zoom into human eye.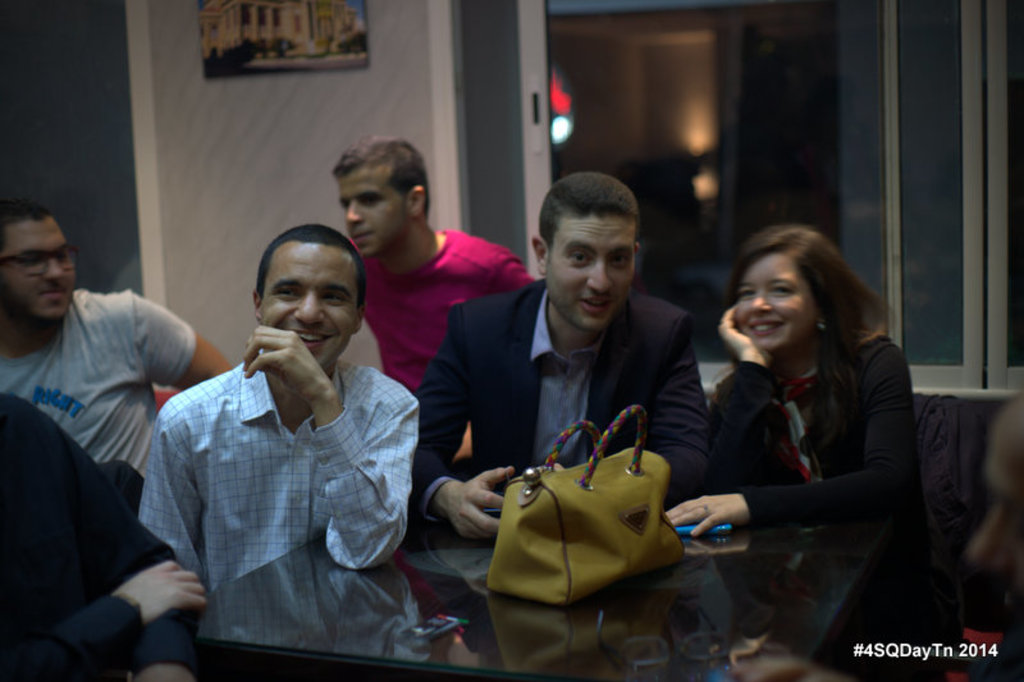
Zoom target: rect(732, 285, 759, 305).
